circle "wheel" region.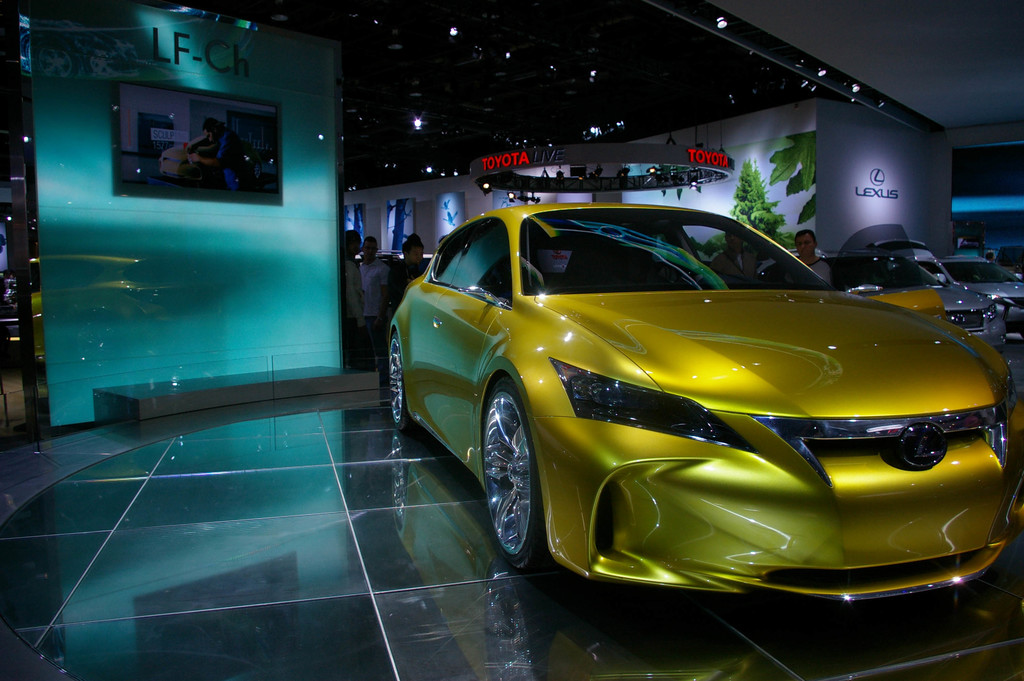
Region: [389,332,413,435].
